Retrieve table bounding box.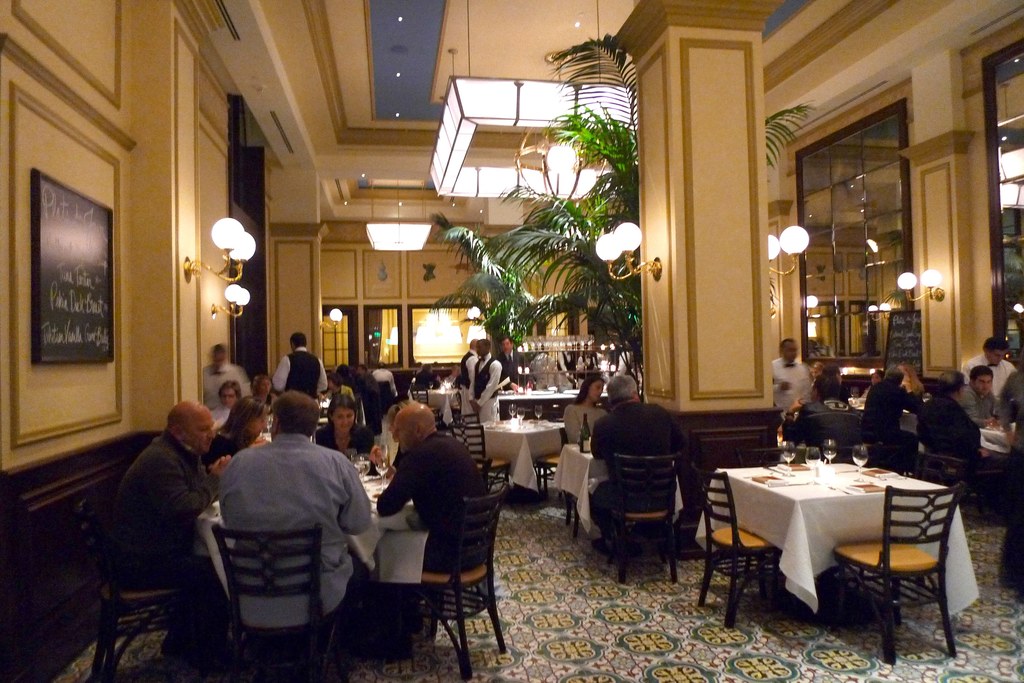
Bounding box: select_region(716, 454, 958, 633).
